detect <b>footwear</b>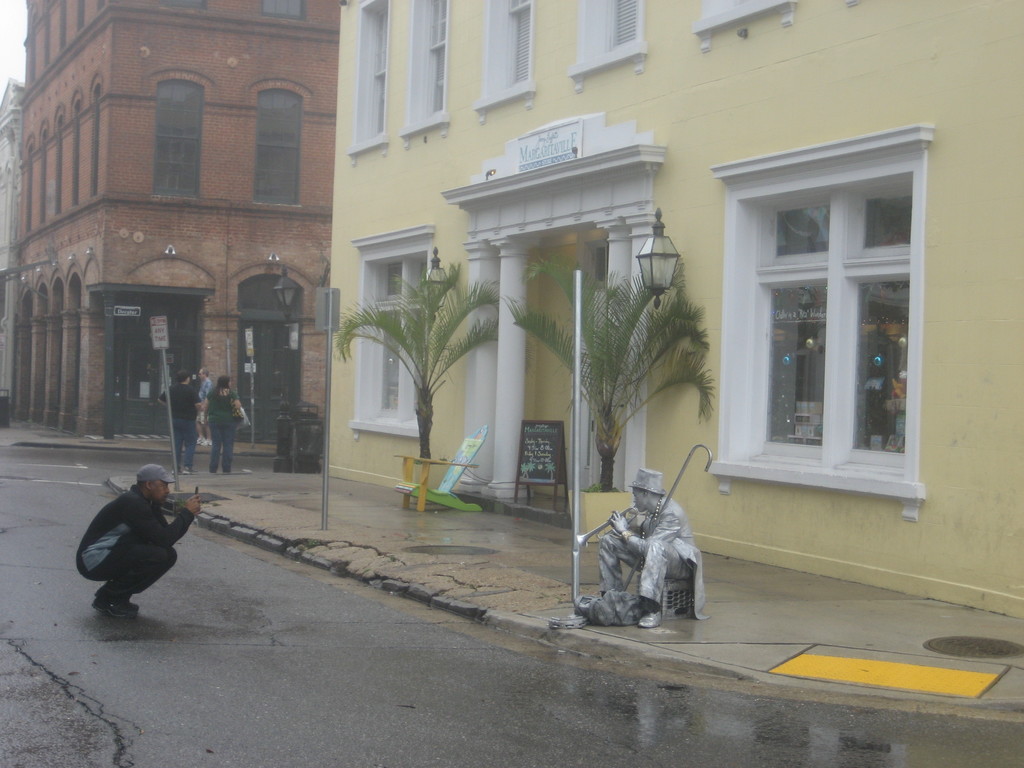
pyautogui.locateOnScreen(220, 463, 232, 472)
